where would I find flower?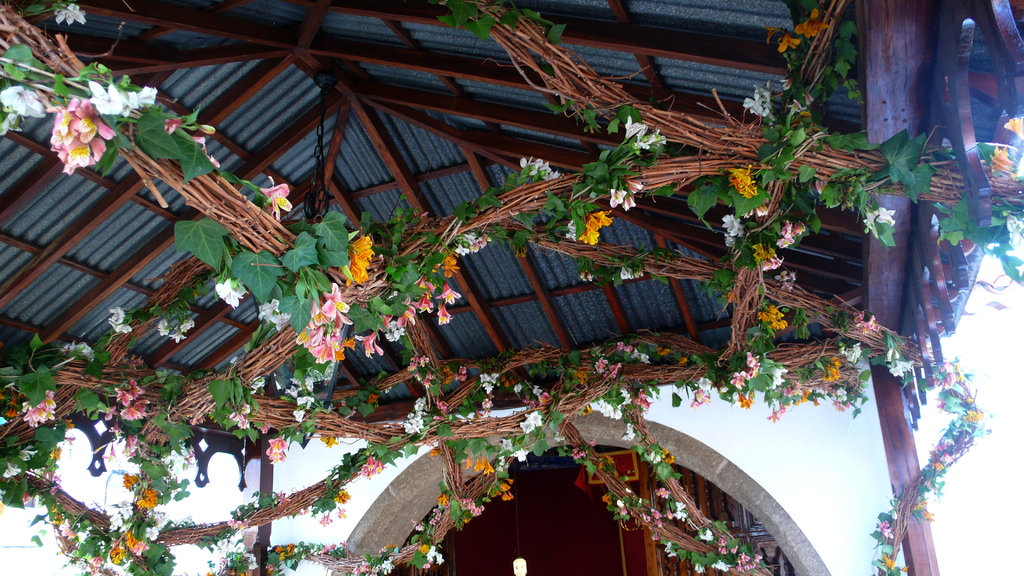
At (x1=111, y1=308, x2=136, y2=335).
